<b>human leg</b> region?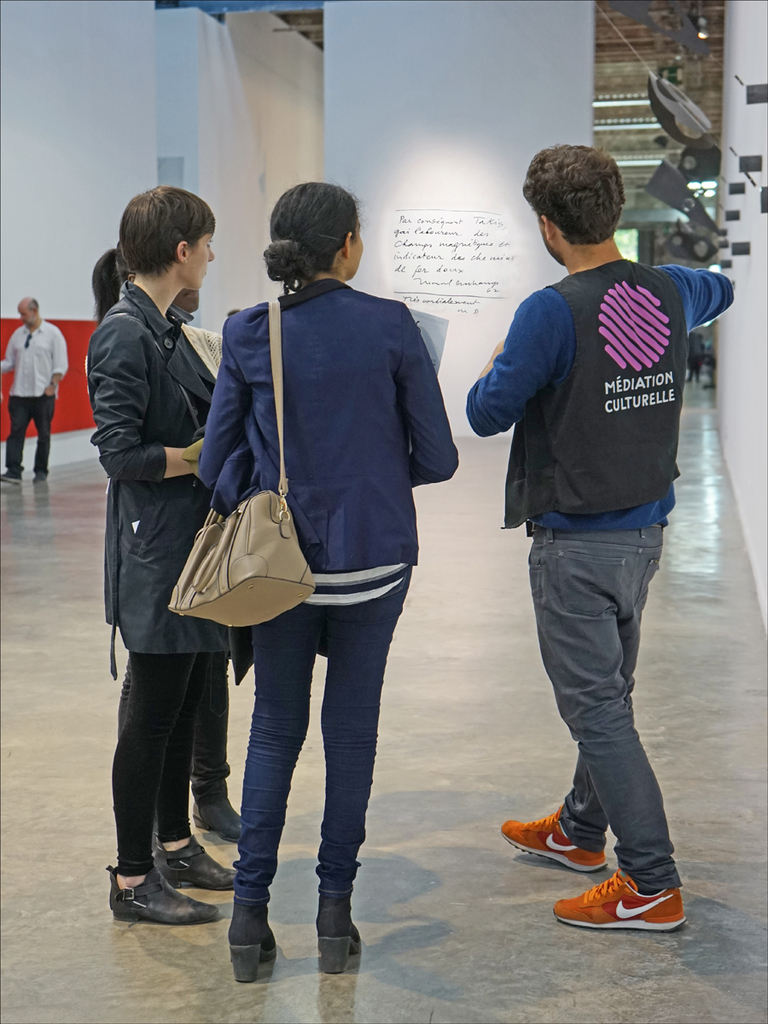
502 519 685 938
